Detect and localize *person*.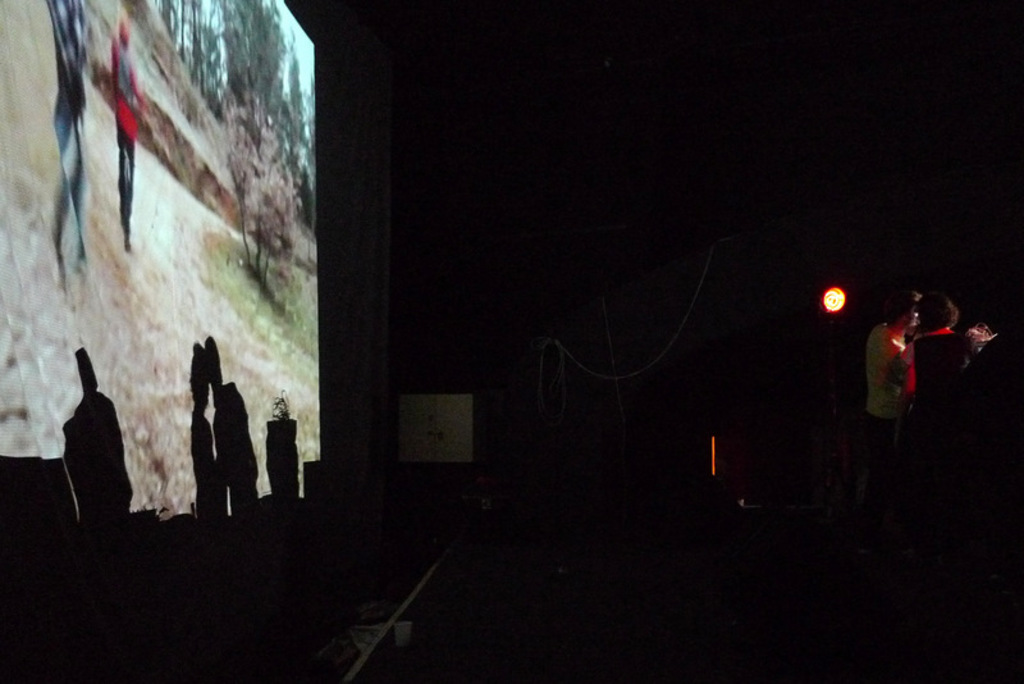
Localized at 893/295/960/405.
